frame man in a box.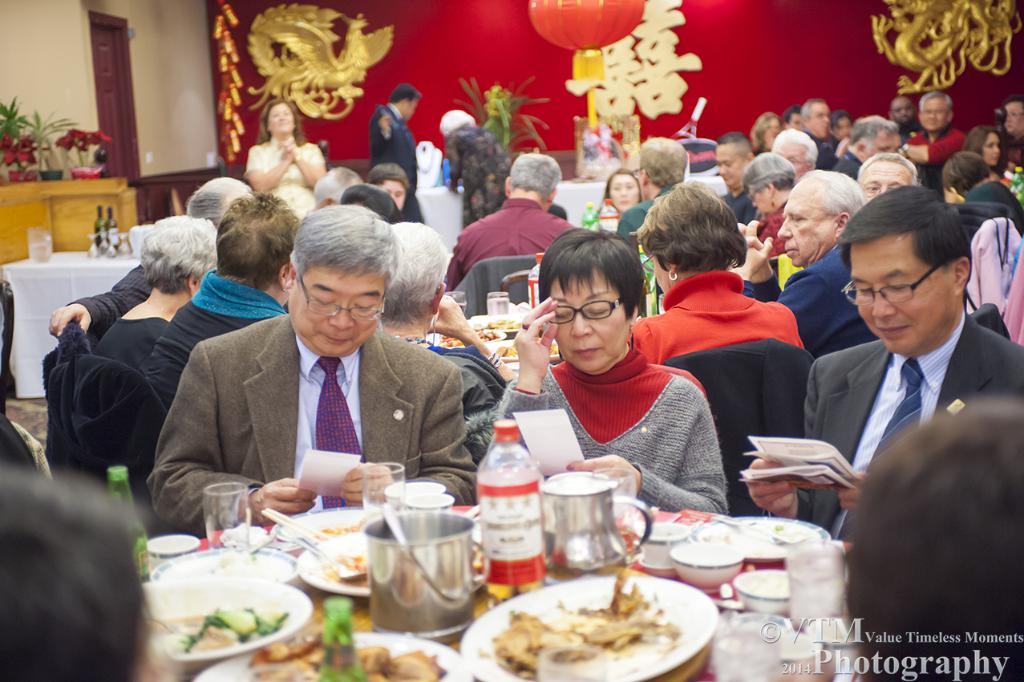
x1=366, y1=76, x2=429, y2=223.
